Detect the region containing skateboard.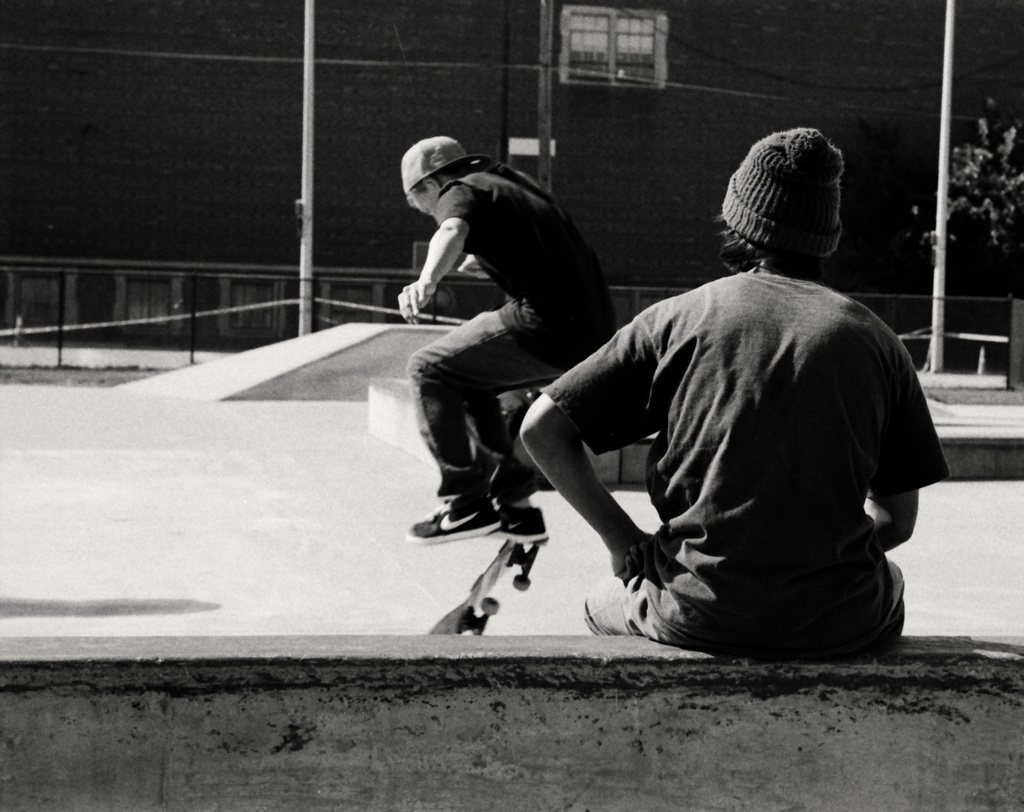
430:526:560:644.
